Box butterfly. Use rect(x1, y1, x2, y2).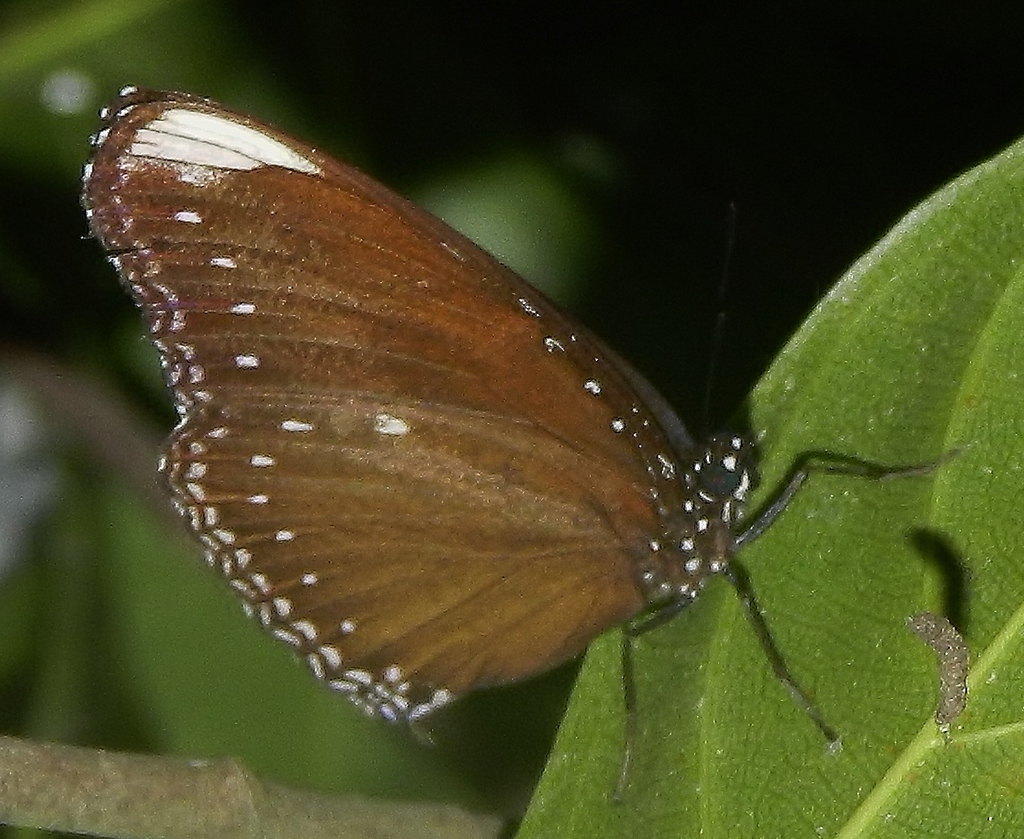
rect(77, 54, 942, 770).
